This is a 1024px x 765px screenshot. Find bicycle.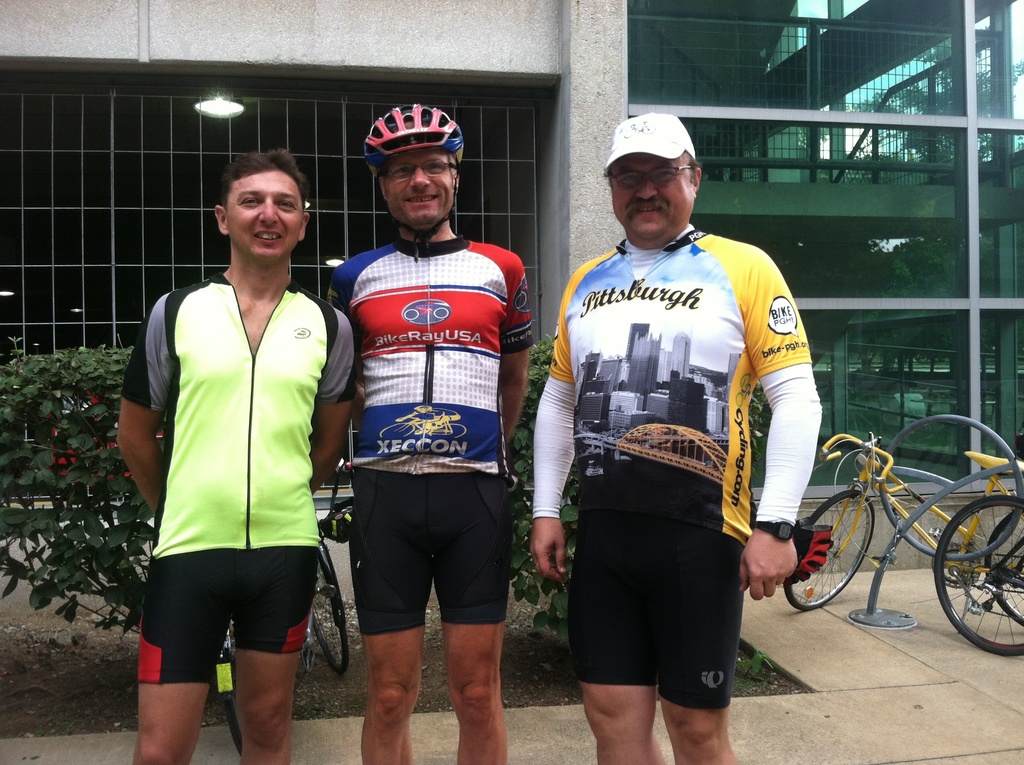
Bounding box: (x1=204, y1=449, x2=360, y2=754).
